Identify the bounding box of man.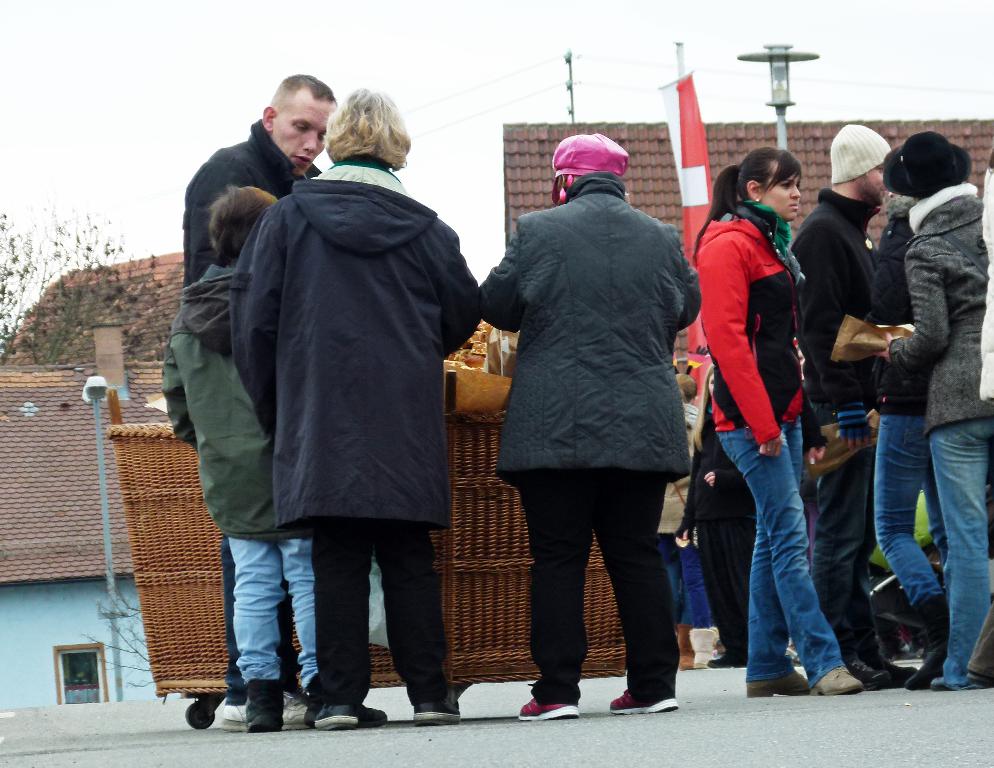
<region>176, 73, 390, 731</region>.
